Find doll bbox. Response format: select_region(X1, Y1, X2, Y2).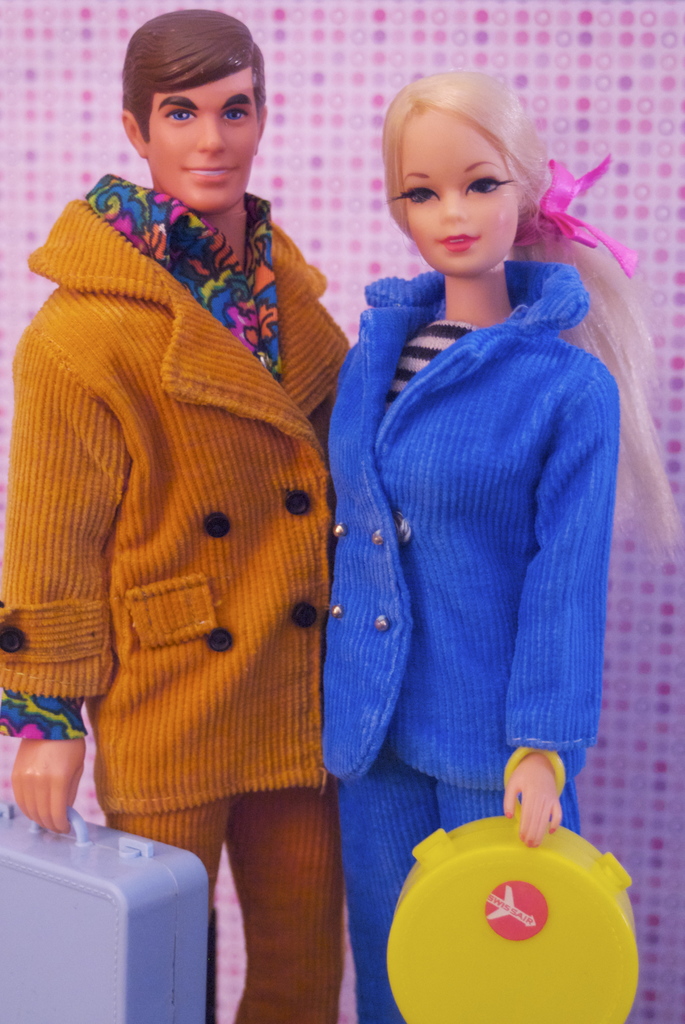
select_region(295, 95, 634, 1014).
